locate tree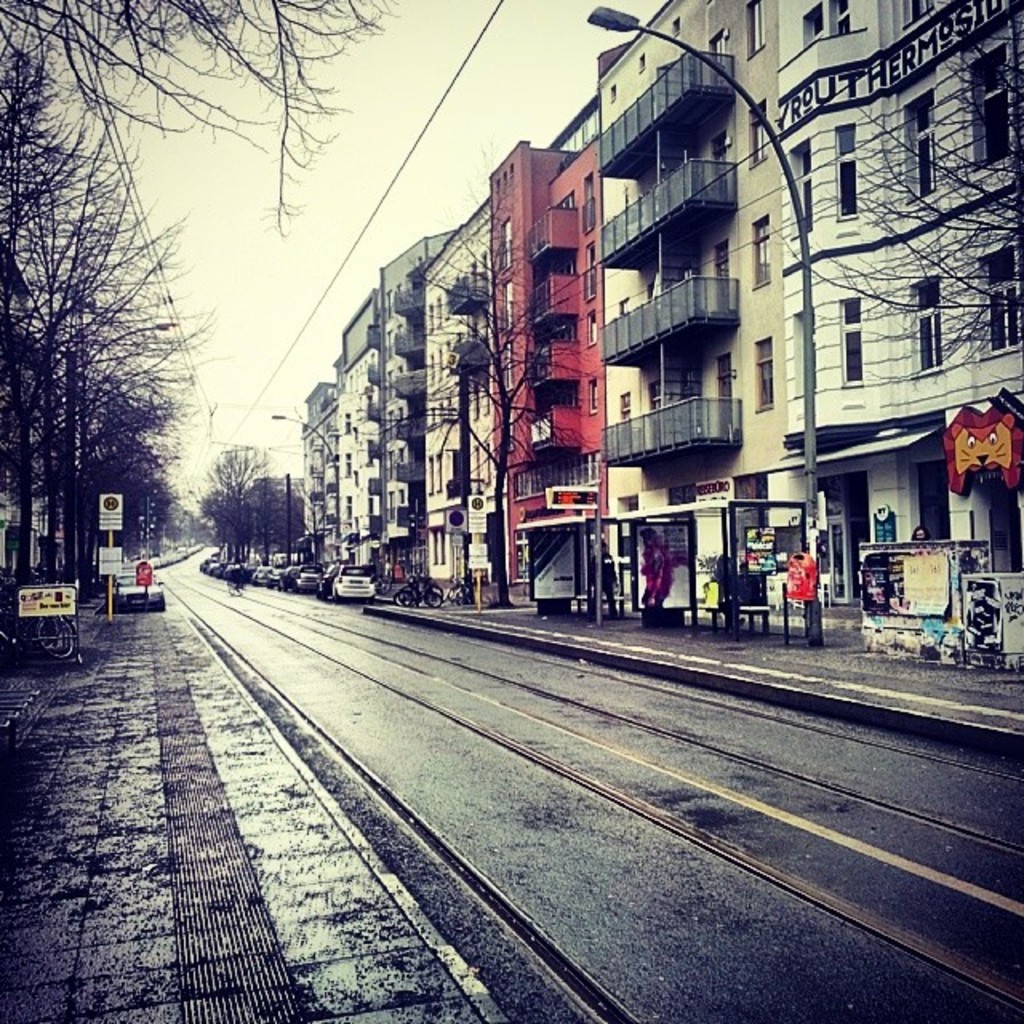
<region>387, 192, 605, 613</region>
